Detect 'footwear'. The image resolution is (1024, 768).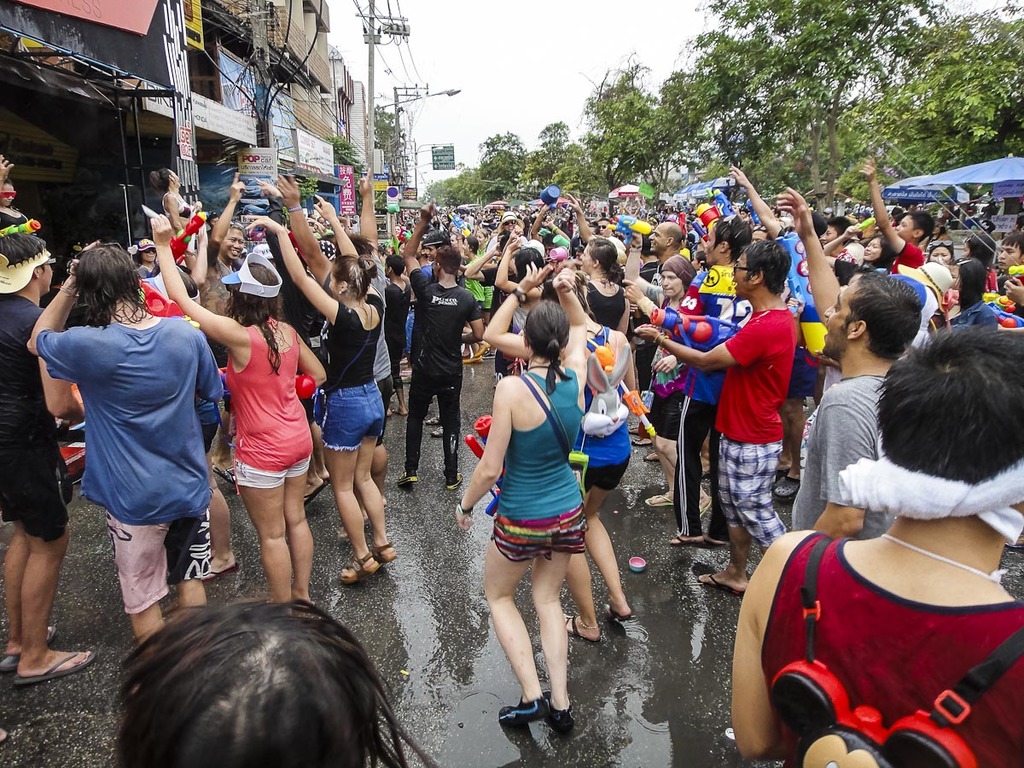
pyautogui.locateOnScreen(338, 550, 381, 585).
